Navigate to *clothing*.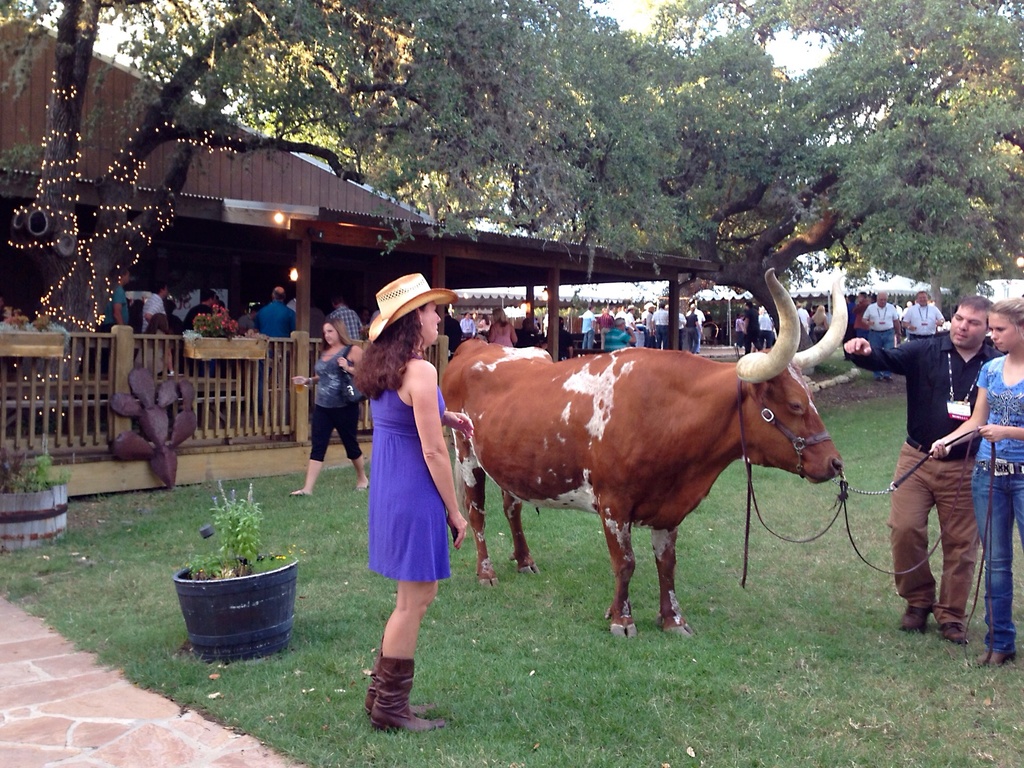
Navigation target: BBox(844, 328, 1003, 627).
